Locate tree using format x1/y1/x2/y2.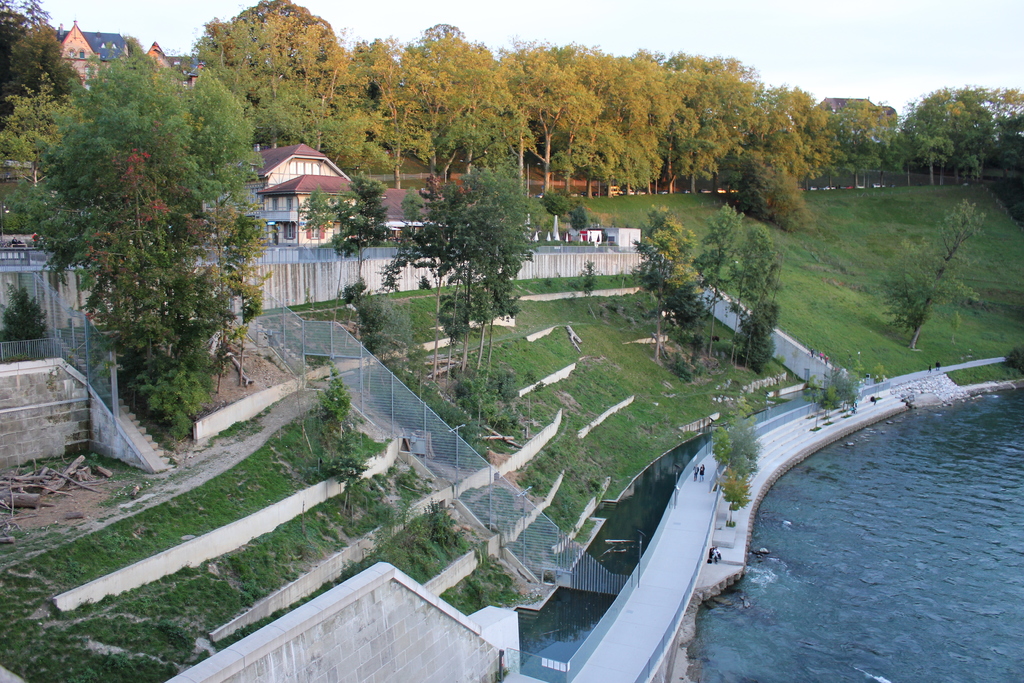
29/47/266/439.
